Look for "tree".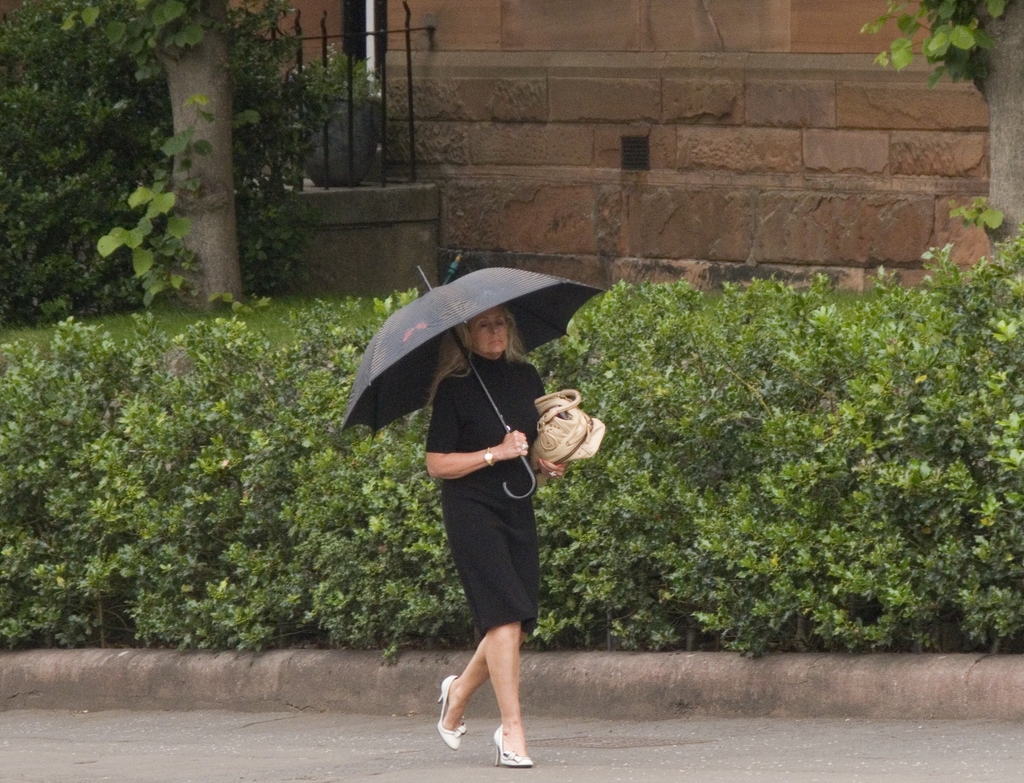
Found: BBox(115, 0, 256, 317).
